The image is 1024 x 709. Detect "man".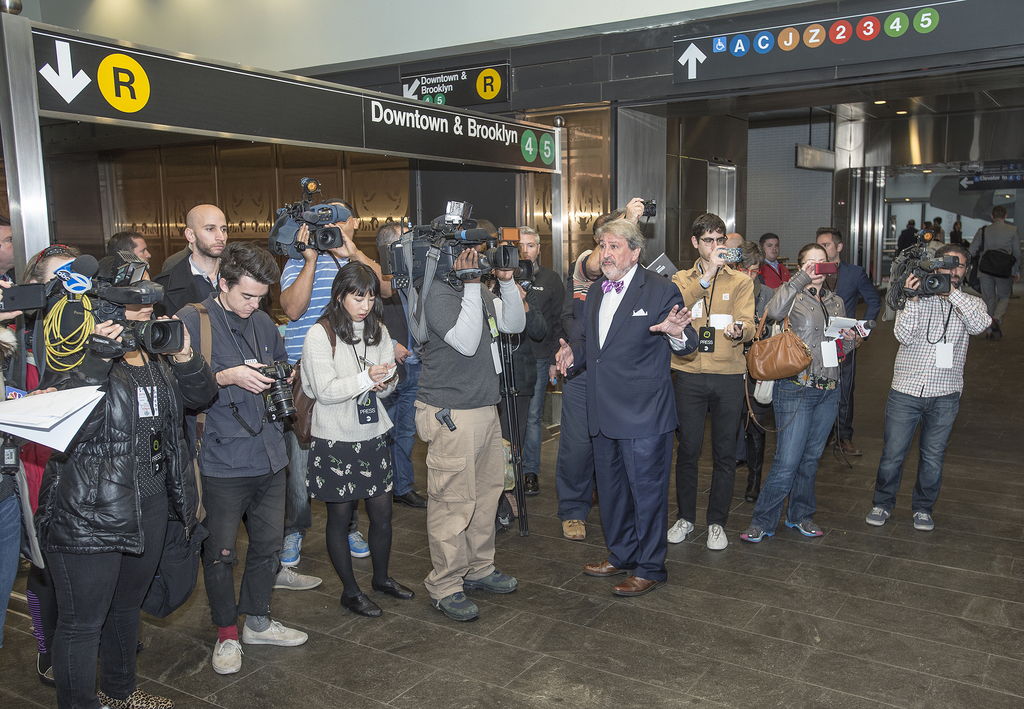
Detection: {"x1": 147, "y1": 200, "x2": 234, "y2": 316}.
